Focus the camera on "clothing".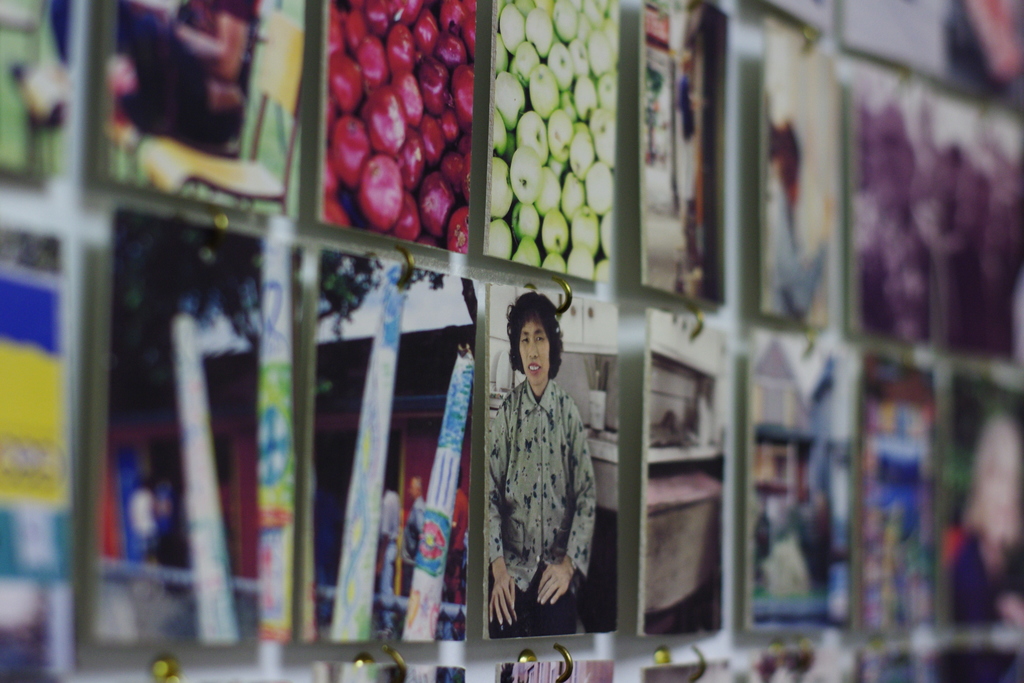
Focus region: x1=855, y1=198, x2=945, y2=340.
